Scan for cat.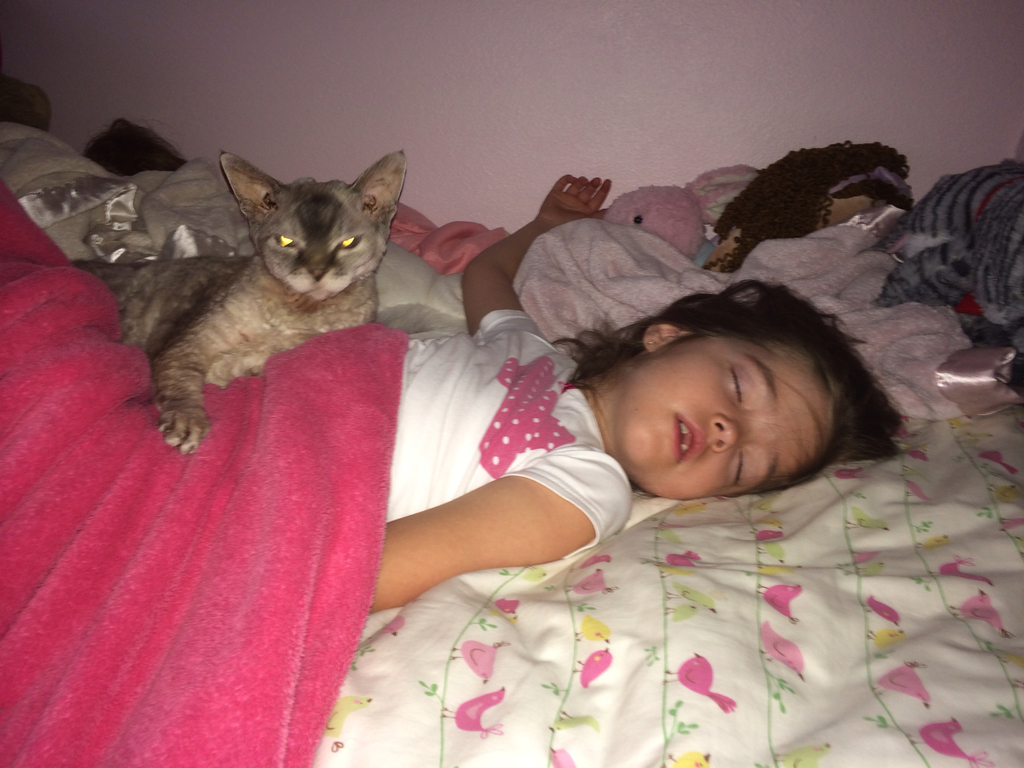
Scan result: l=108, t=152, r=405, b=449.
